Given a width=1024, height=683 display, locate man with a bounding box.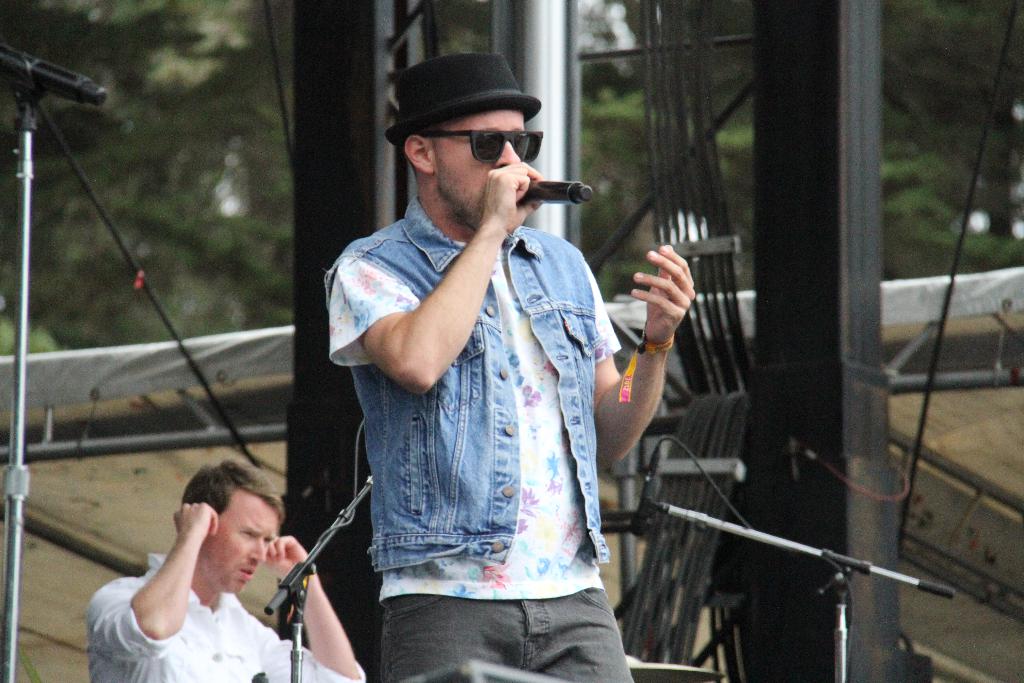
Located: BBox(326, 54, 700, 682).
